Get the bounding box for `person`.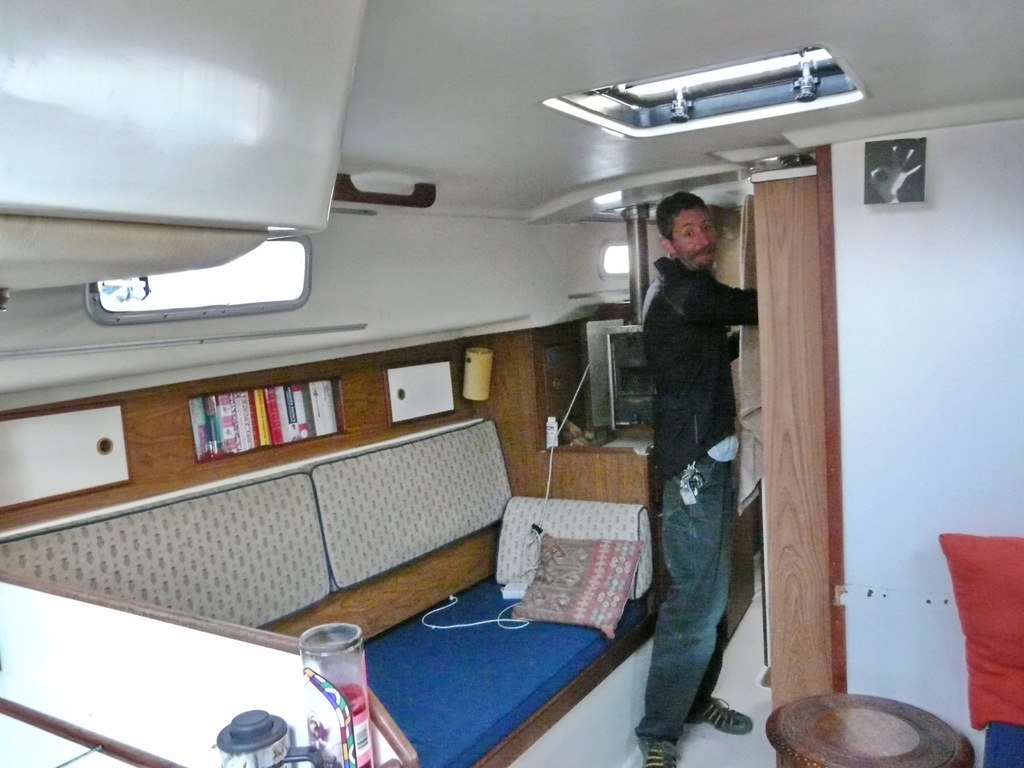
(left=618, top=167, right=774, bottom=751).
